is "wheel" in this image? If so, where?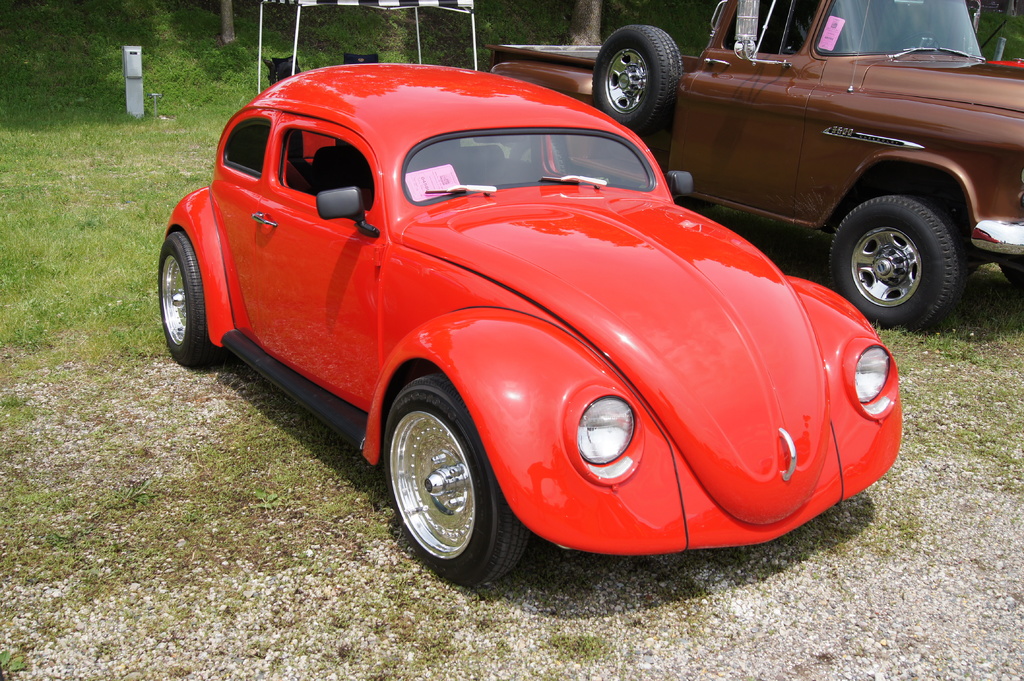
Yes, at locate(825, 195, 965, 333).
